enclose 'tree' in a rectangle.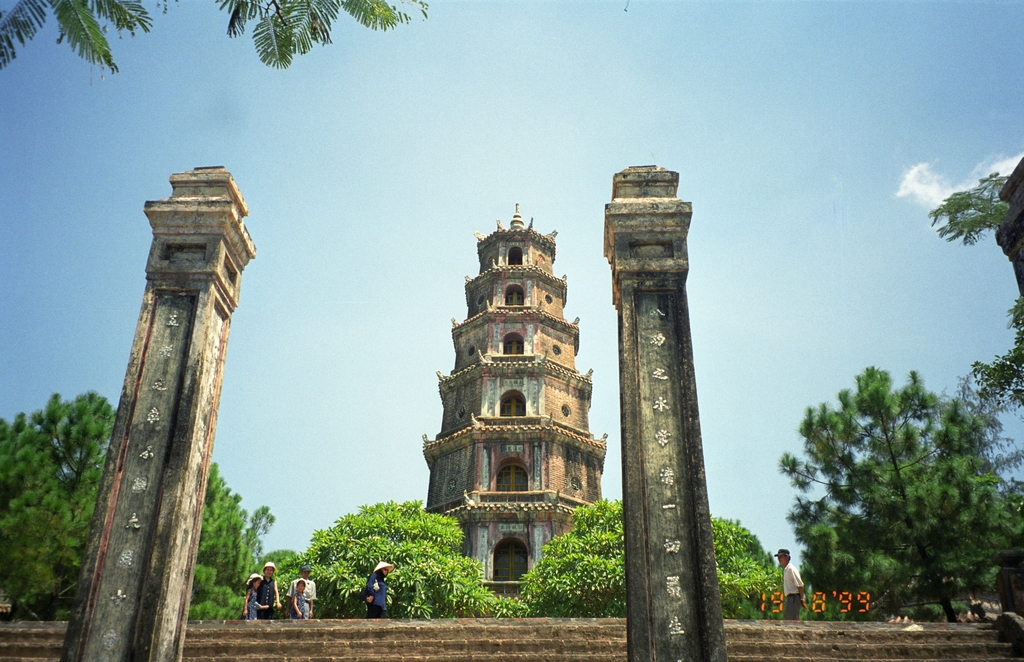
[929,163,1007,246].
